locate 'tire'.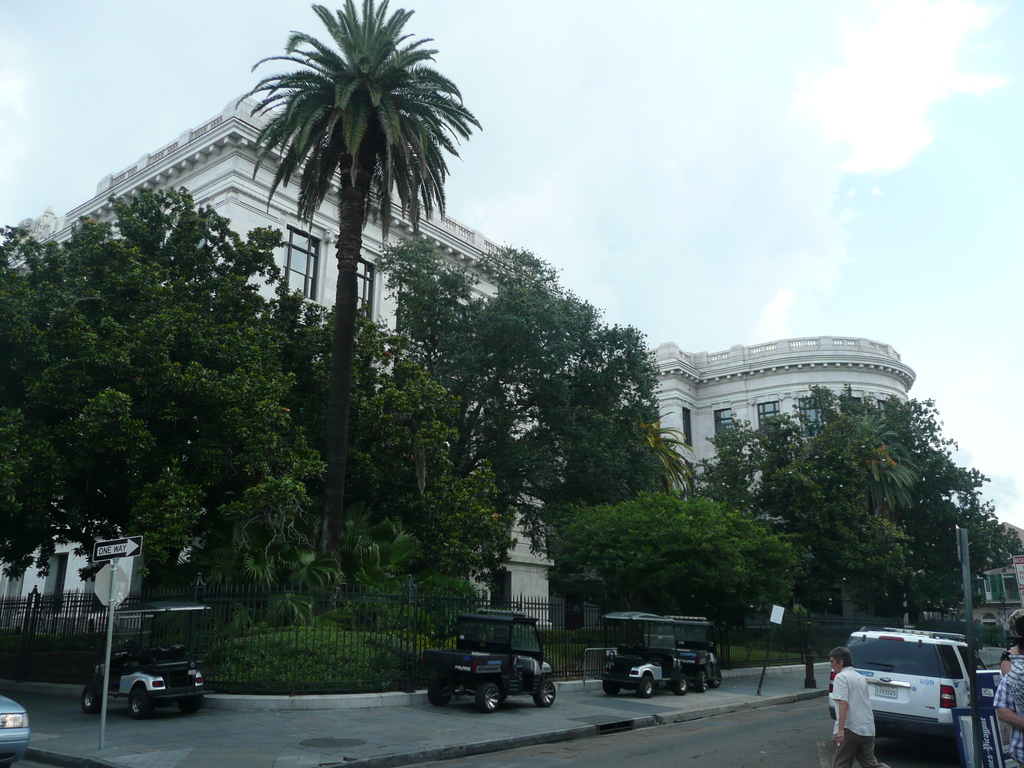
Bounding box: [83, 684, 103, 712].
